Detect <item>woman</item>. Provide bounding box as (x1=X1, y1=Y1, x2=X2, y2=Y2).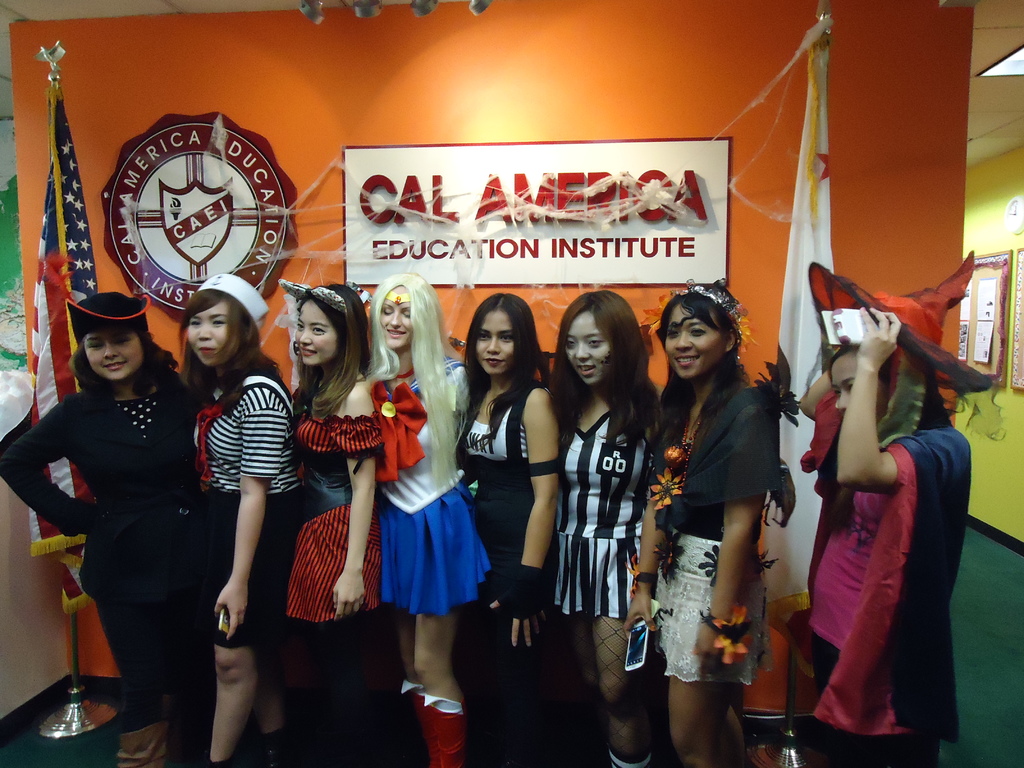
(x1=545, y1=289, x2=665, y2=767).
